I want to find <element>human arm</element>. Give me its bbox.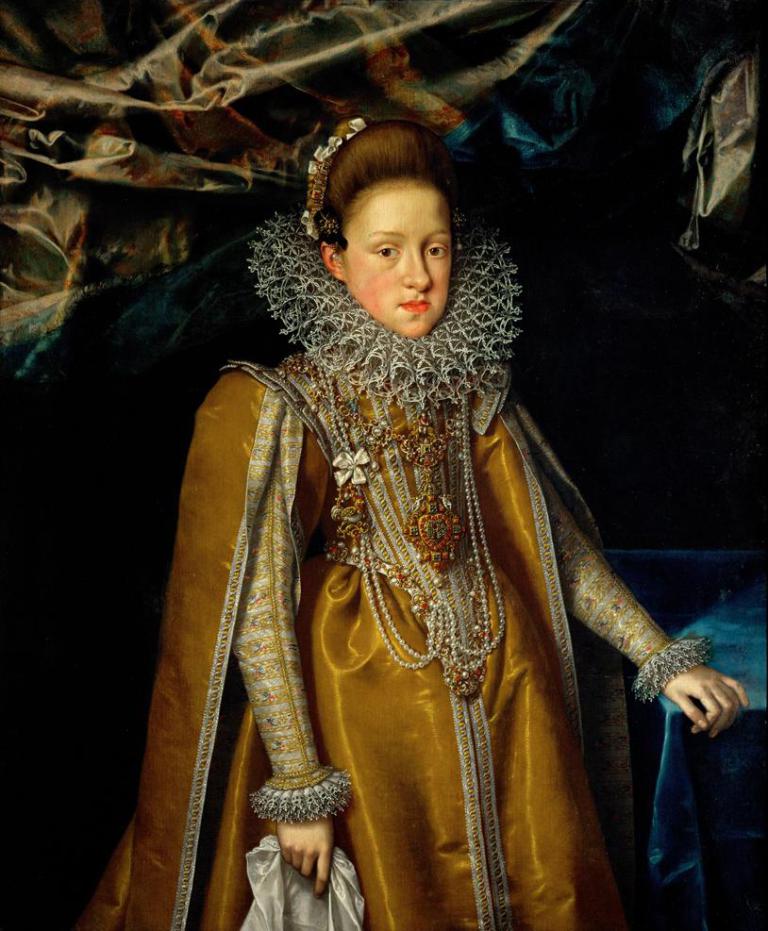
pyautogui.locateOnScreen(515, 435, 753, 739).
